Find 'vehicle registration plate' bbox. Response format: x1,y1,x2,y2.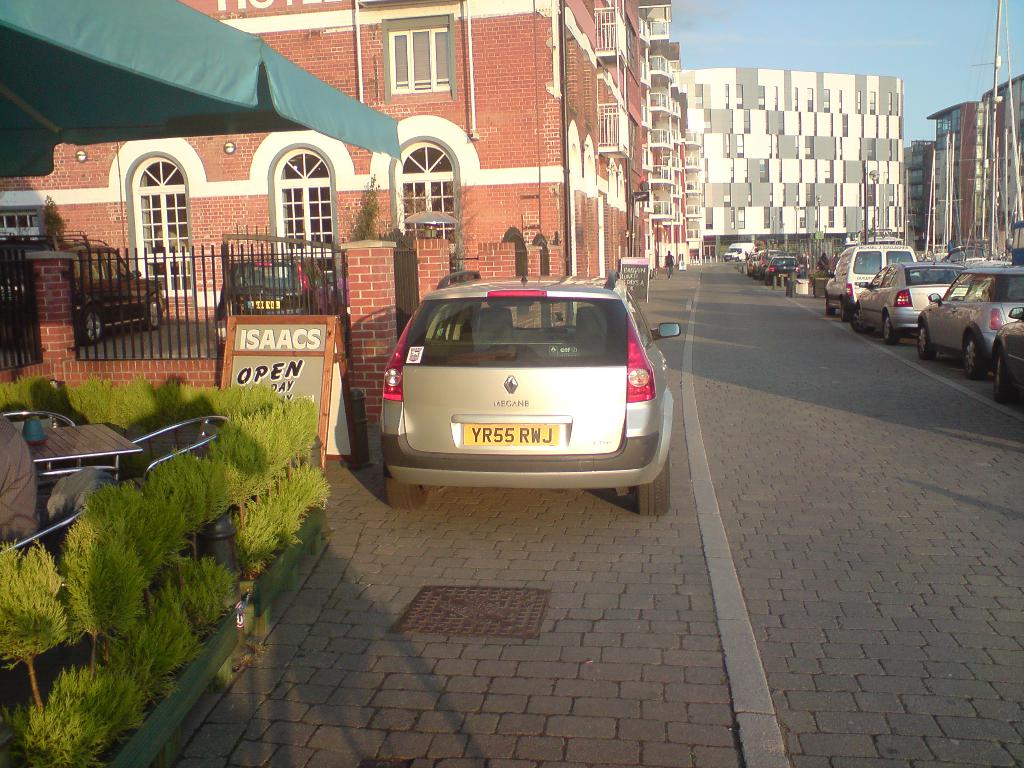
461,423,557,445.
